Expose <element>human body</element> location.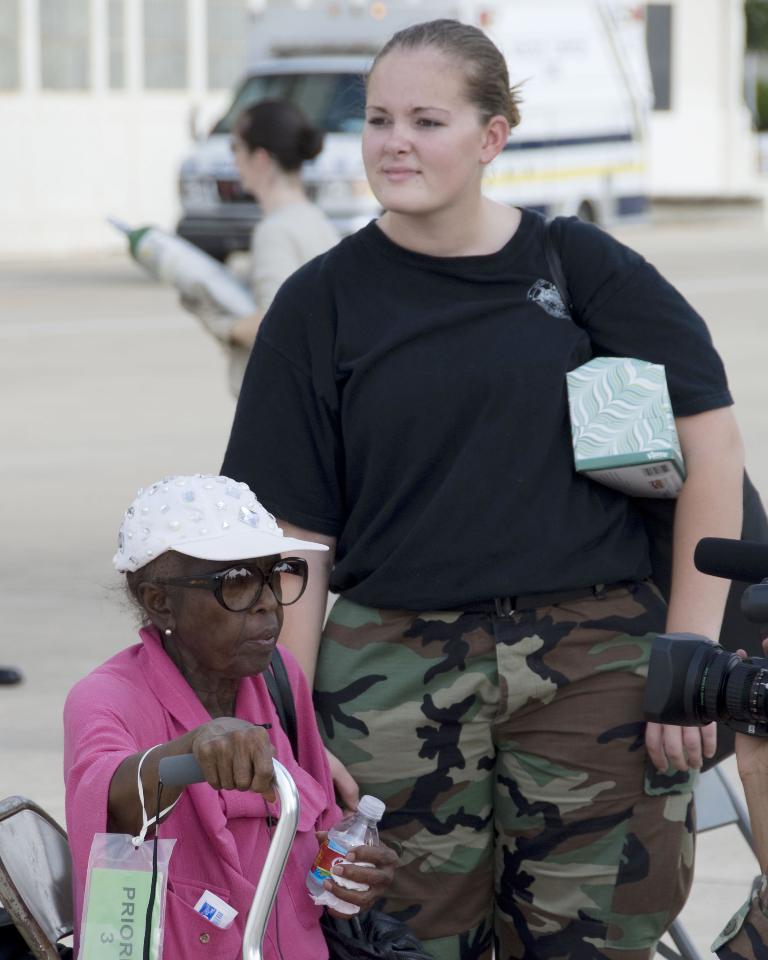
Exposed at 195:104:343:399.
